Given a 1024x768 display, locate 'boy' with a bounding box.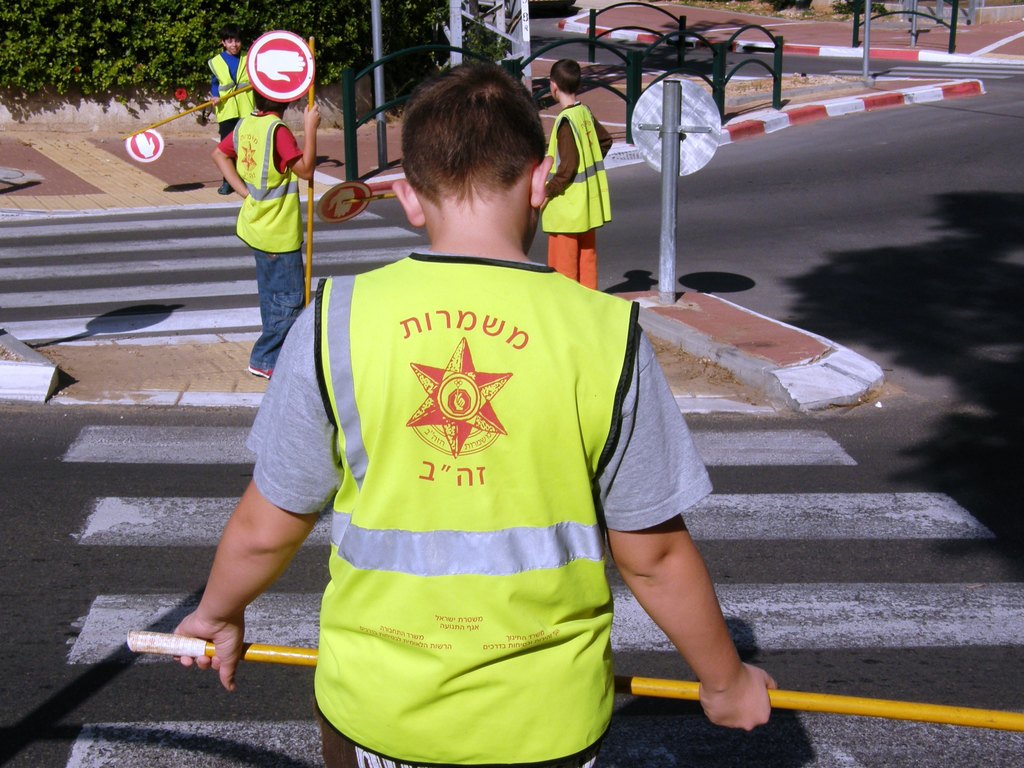
Located: l=214, t=86, r=324, b=380.
